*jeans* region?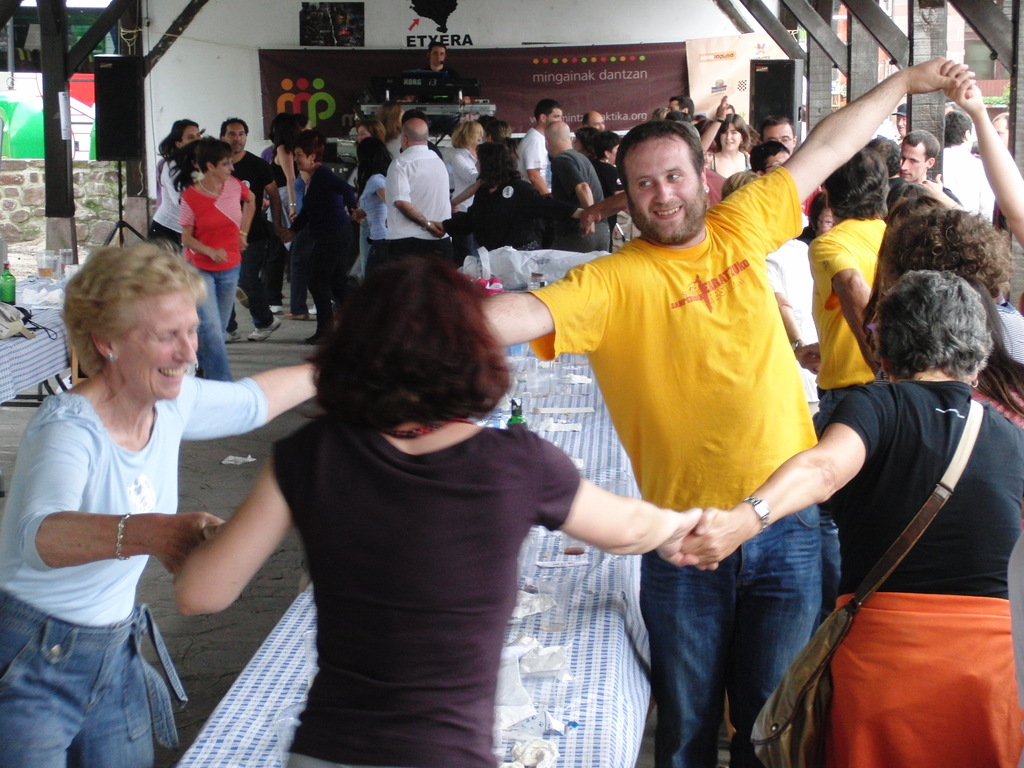
4, 593, 188, 766
